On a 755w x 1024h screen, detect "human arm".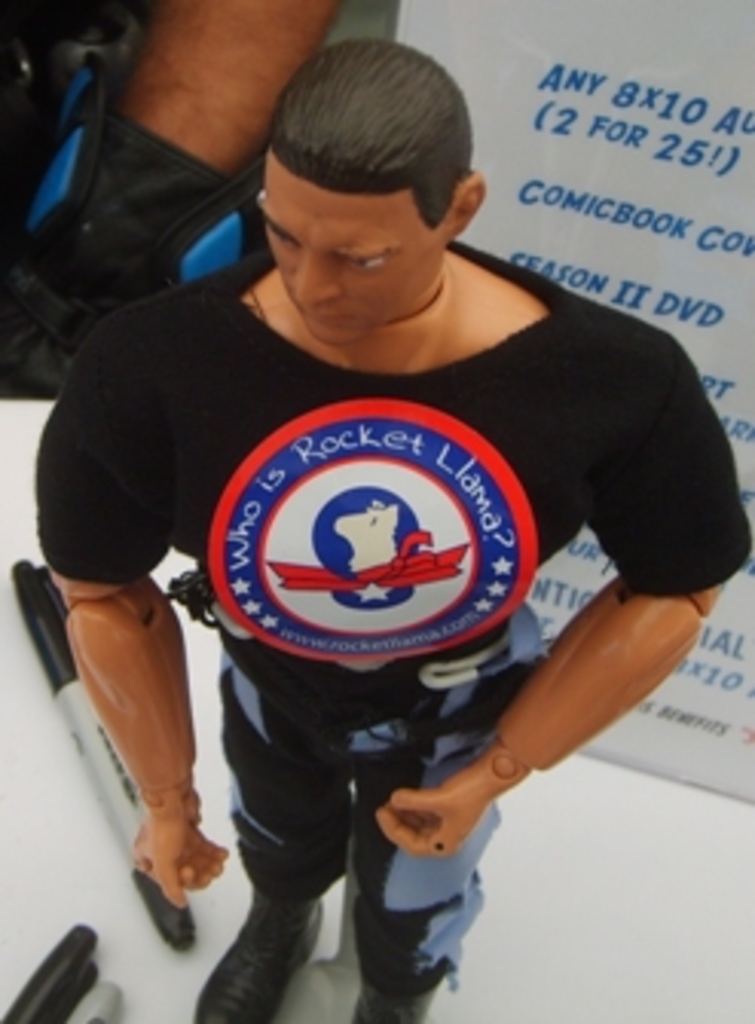
left=373, top=293, right=752, bottom=862.
